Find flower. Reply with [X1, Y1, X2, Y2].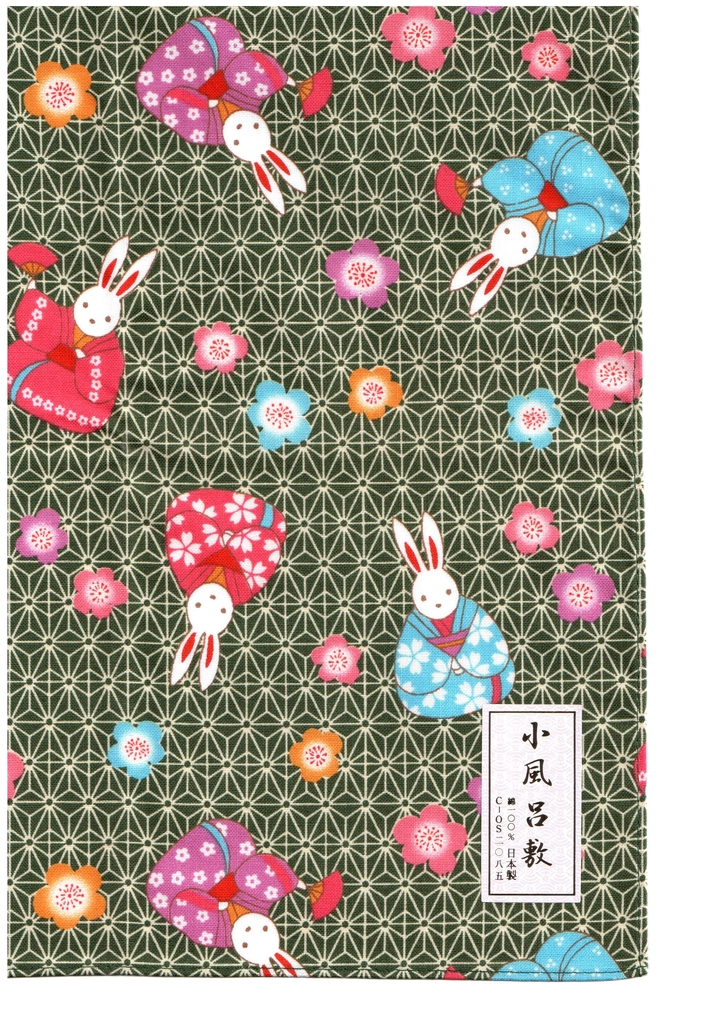
[72, 566, 130, 620].
